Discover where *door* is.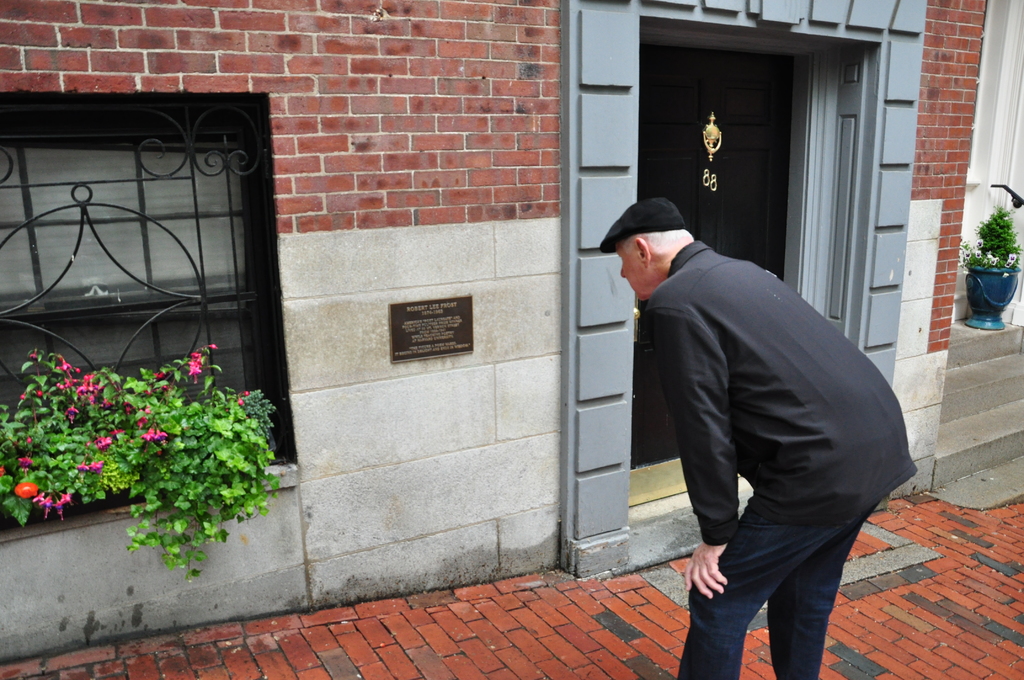
Discovered at 630,42,794,508.
